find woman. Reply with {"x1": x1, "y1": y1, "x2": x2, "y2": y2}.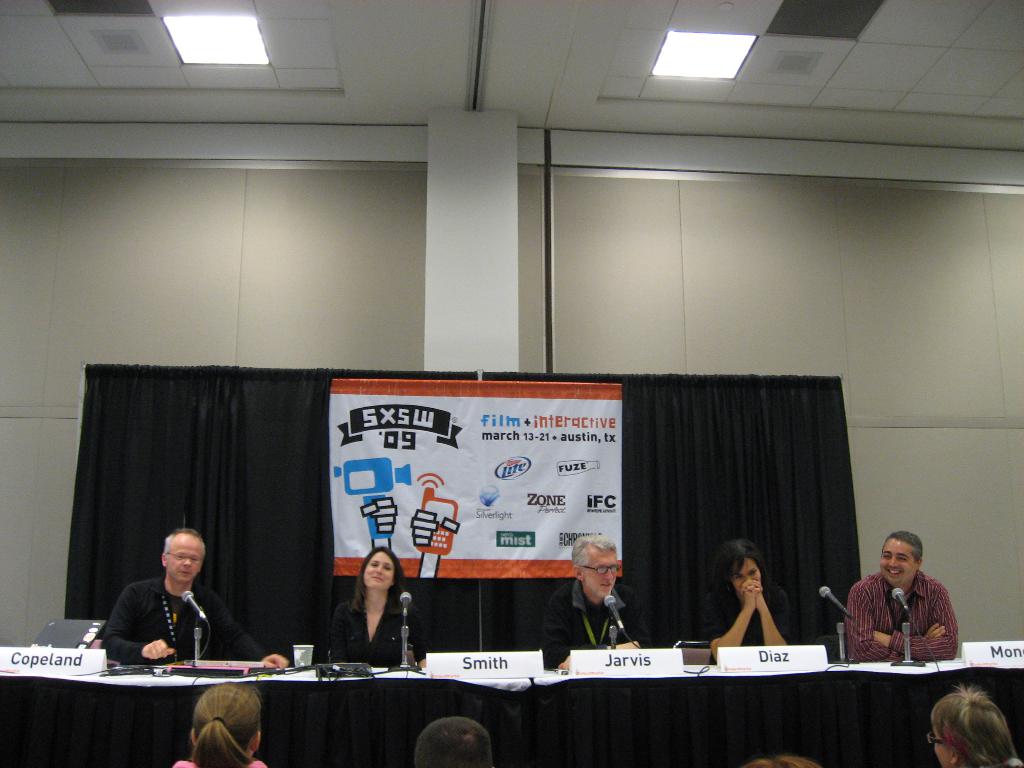
{"x1": 169, "y1": 679, "x2": 275, "y2": 767}.
